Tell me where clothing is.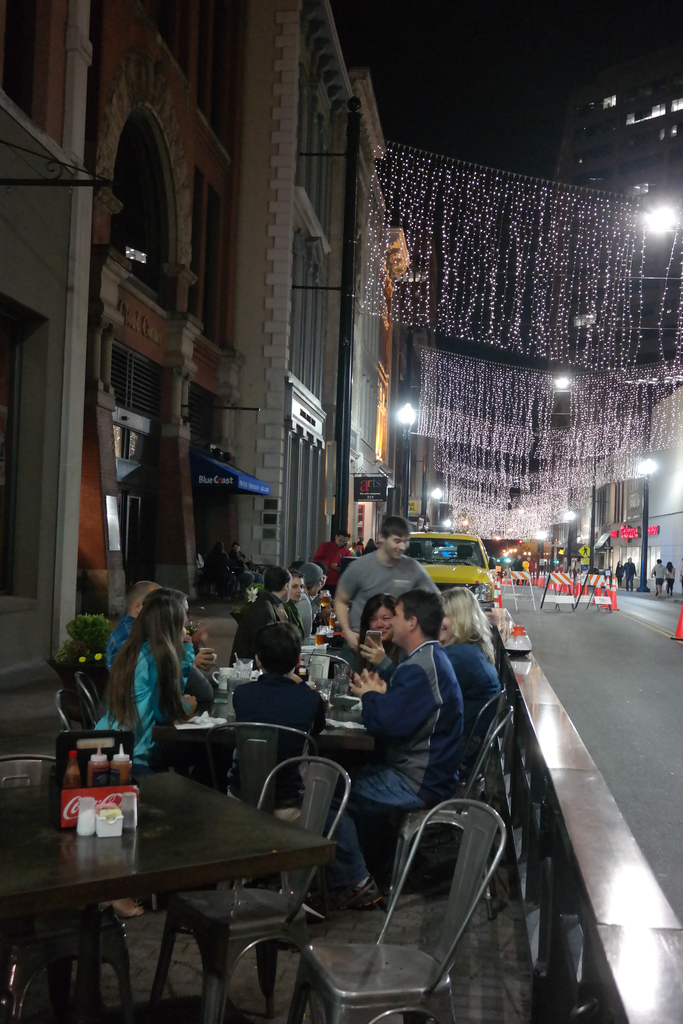
clothing is at locate(104, 610, 144, 678).
